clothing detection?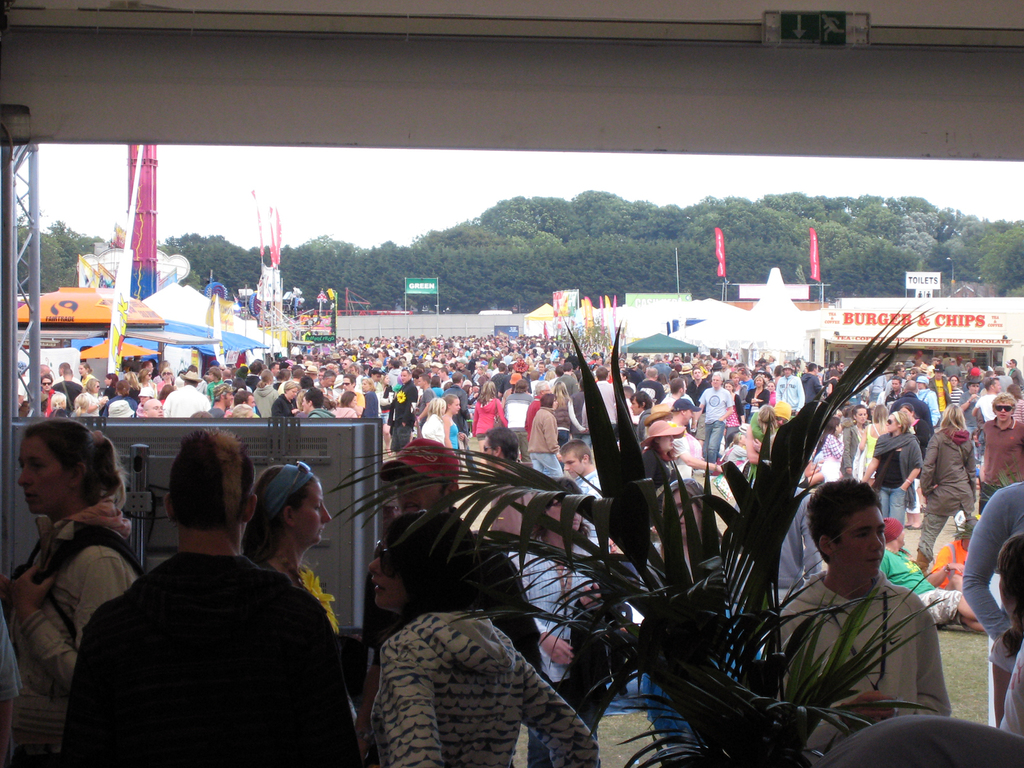
box(879, 547, 959, 630)
